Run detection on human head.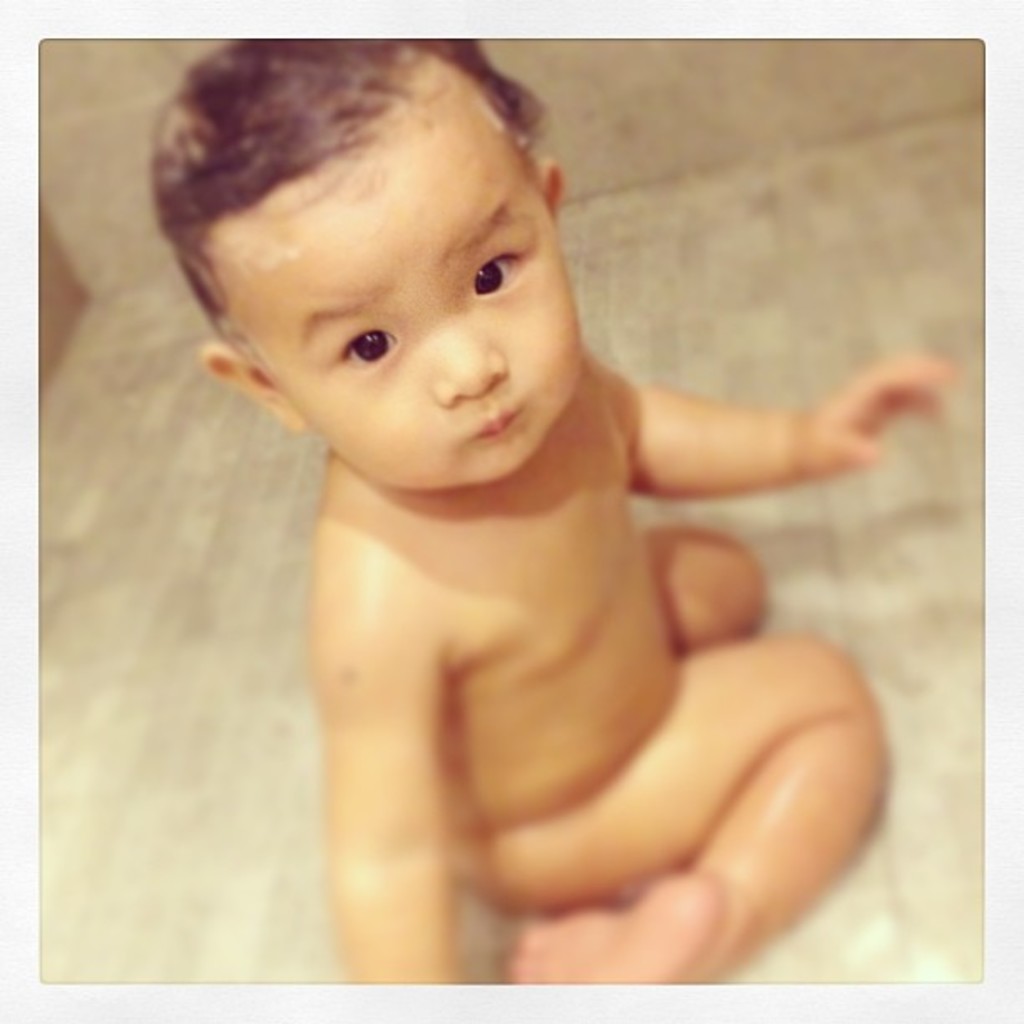
Result: {"x1": 171, "y1": 45, "x2": 622, "y2": 522}.
